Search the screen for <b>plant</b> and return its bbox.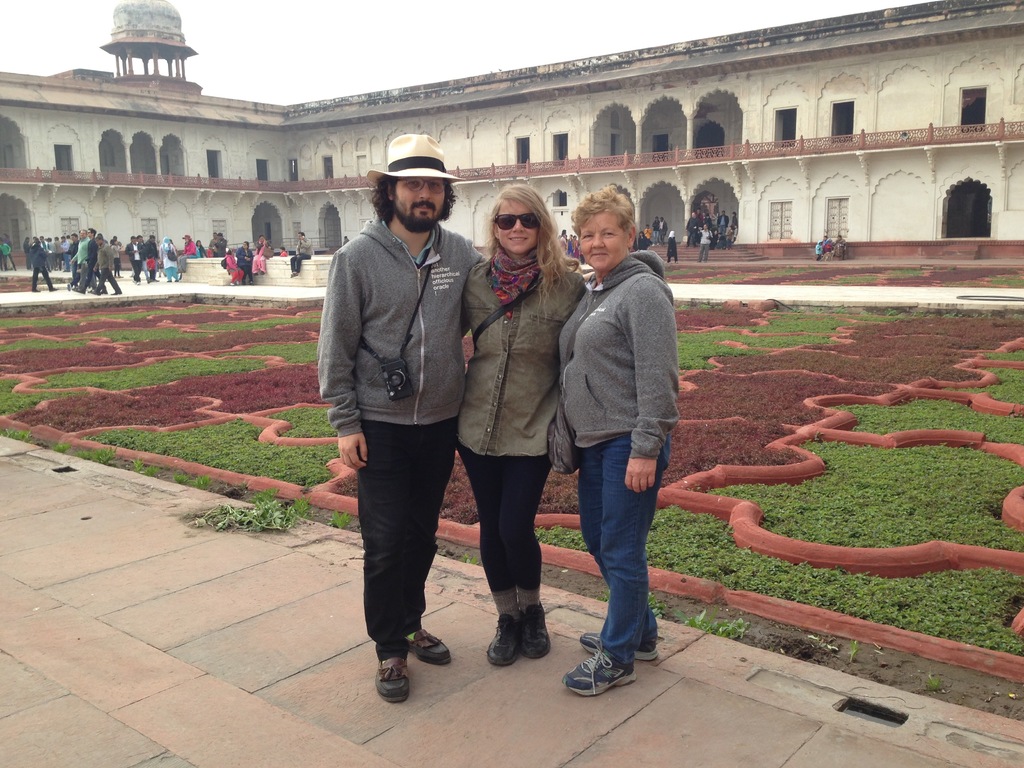
Found: locate(917, 671, 953, 696).
